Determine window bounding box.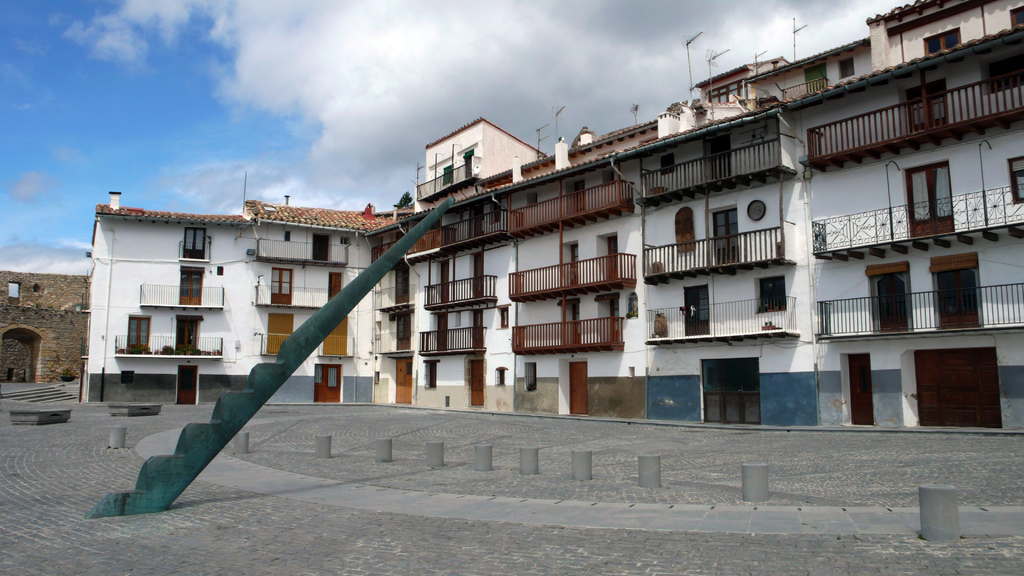
Determined: (525,193,538,205).
